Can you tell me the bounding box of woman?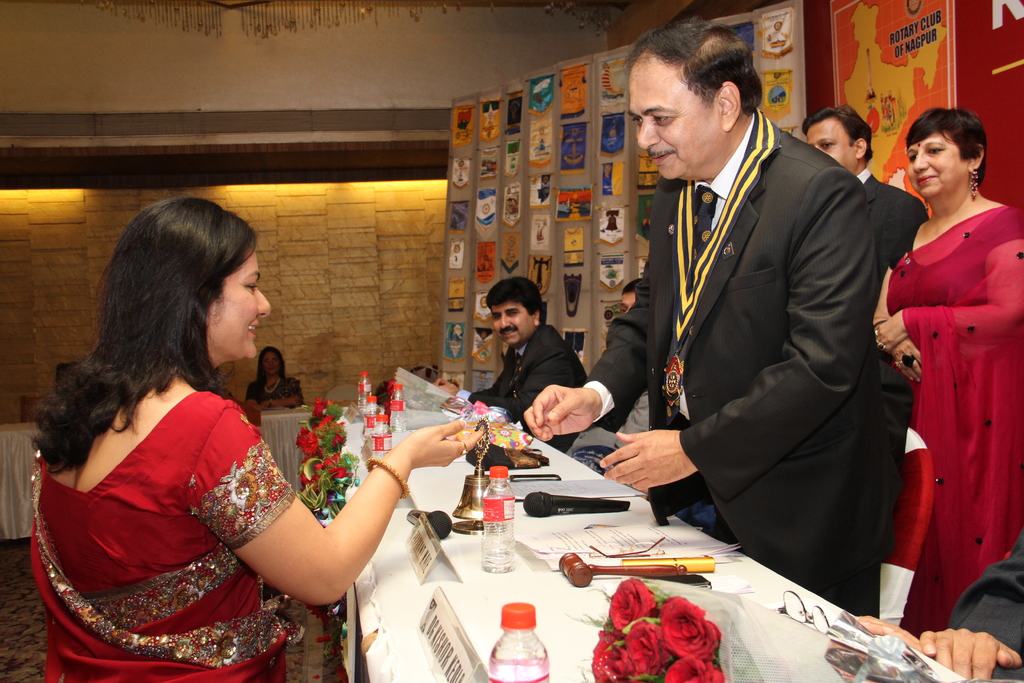
bbox=[8, 194, 494, 682].
